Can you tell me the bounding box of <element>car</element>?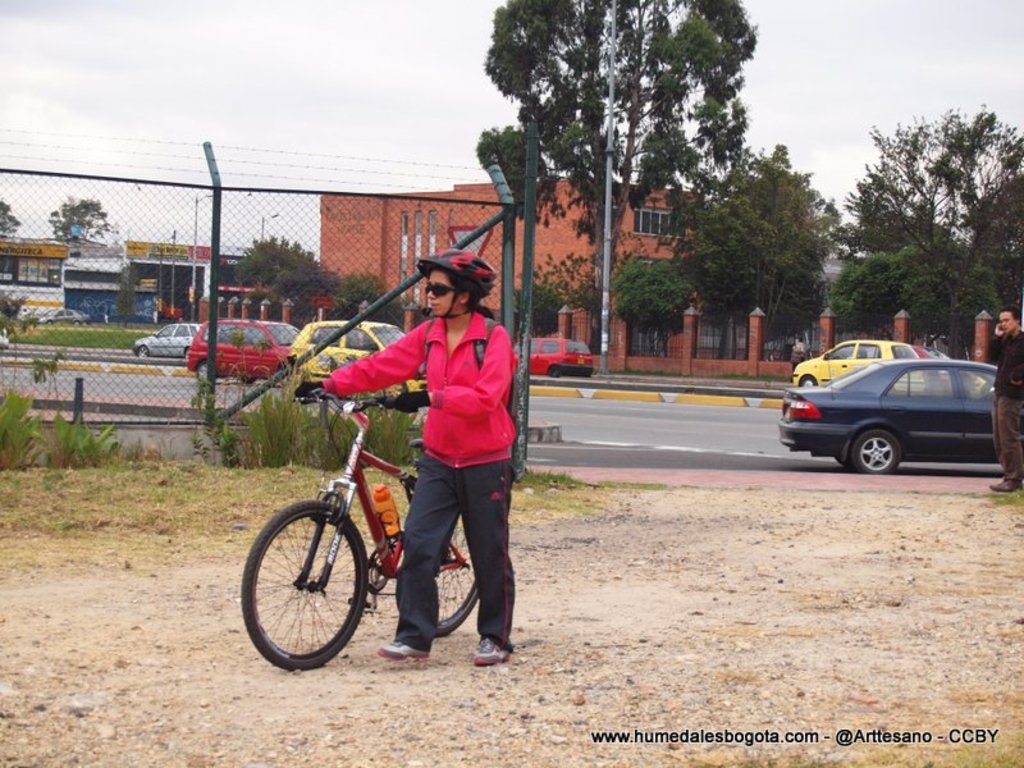
rect(33, 306, 88, 332).
